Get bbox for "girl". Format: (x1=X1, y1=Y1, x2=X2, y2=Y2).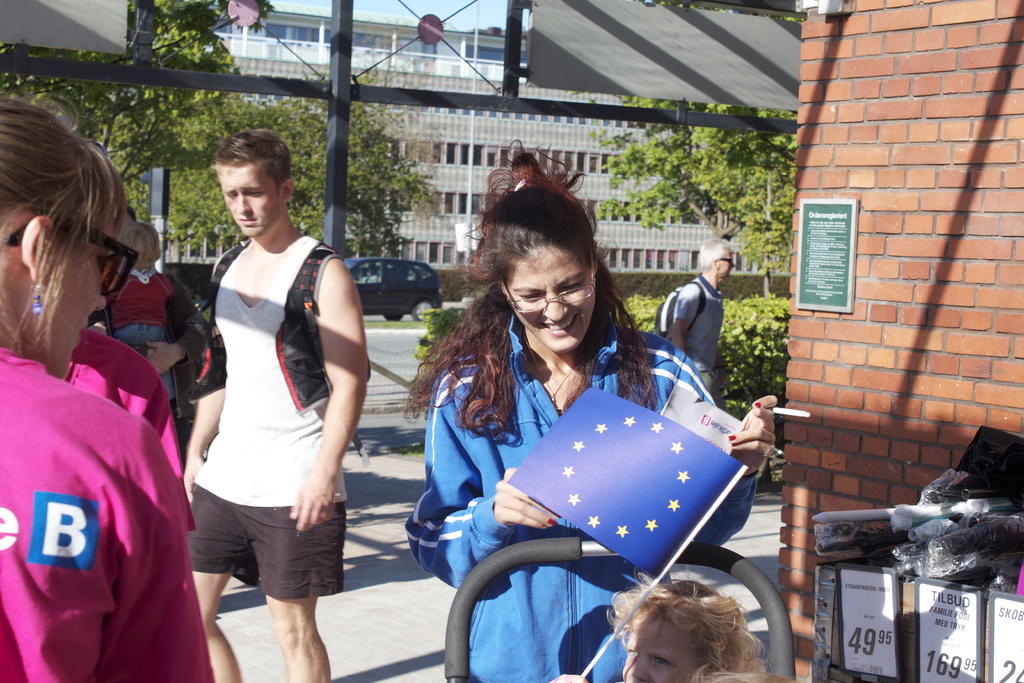
(x1=548, y1=567, x2=767, y2=682).
